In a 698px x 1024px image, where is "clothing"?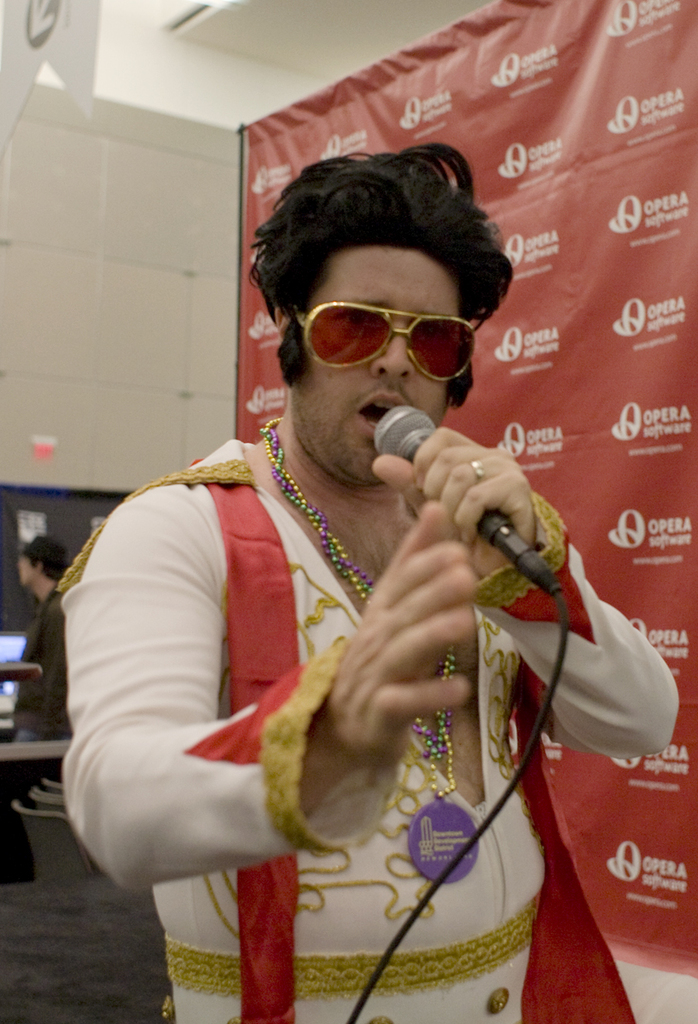
0 584 61 885.
